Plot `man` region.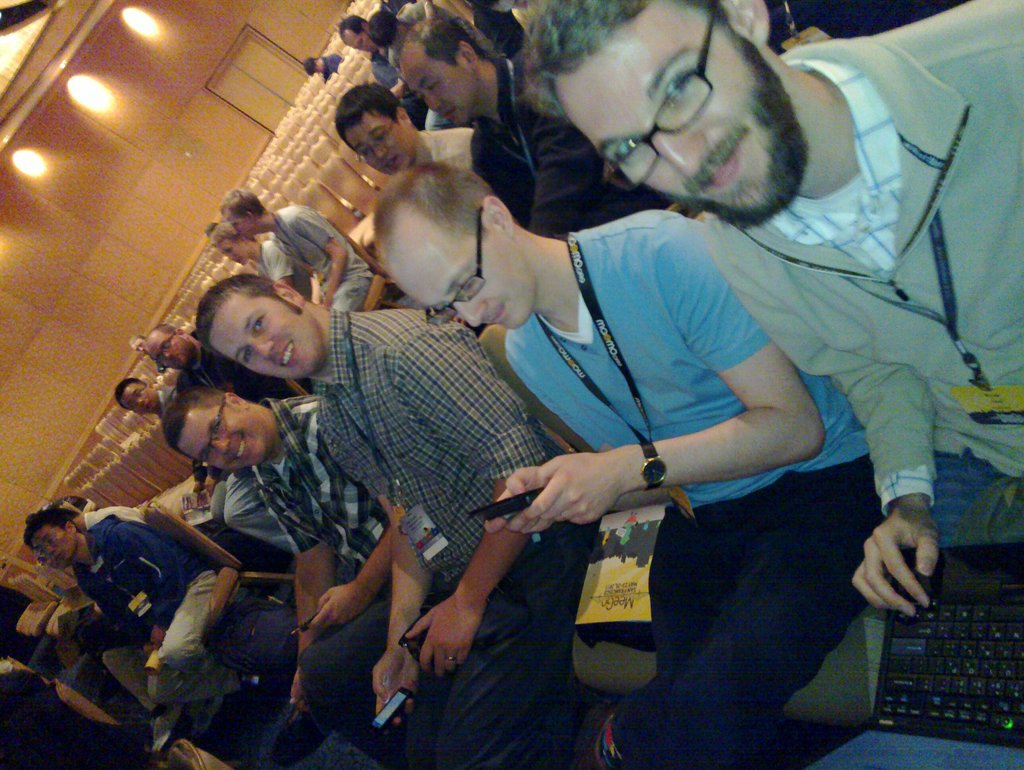
Plotted at <region>142, 322, 294, 554</region>.
